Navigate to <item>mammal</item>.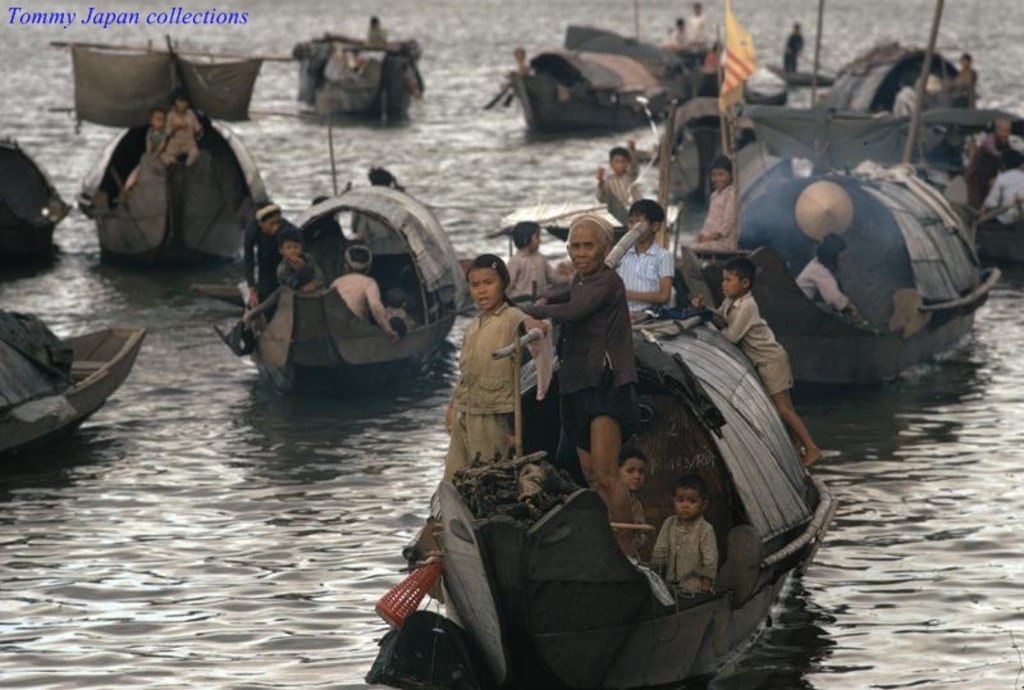
Navigation target: pyautogui.locateOnScreen(778, 18, 806, 78).
